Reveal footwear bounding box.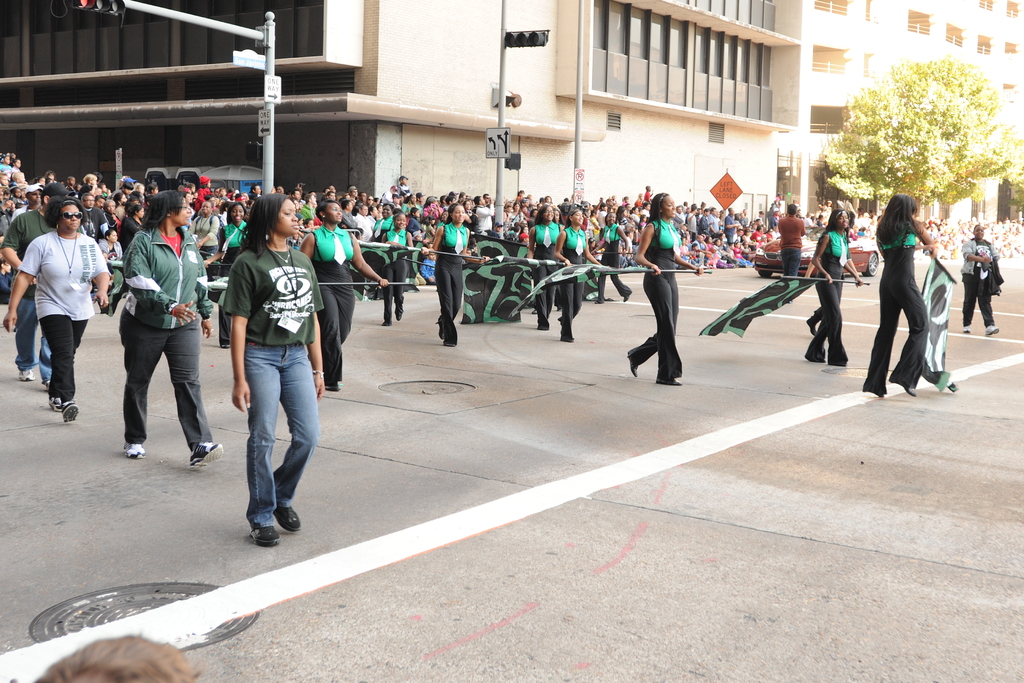
Revealed: locate(438, 317, 444, 337).
